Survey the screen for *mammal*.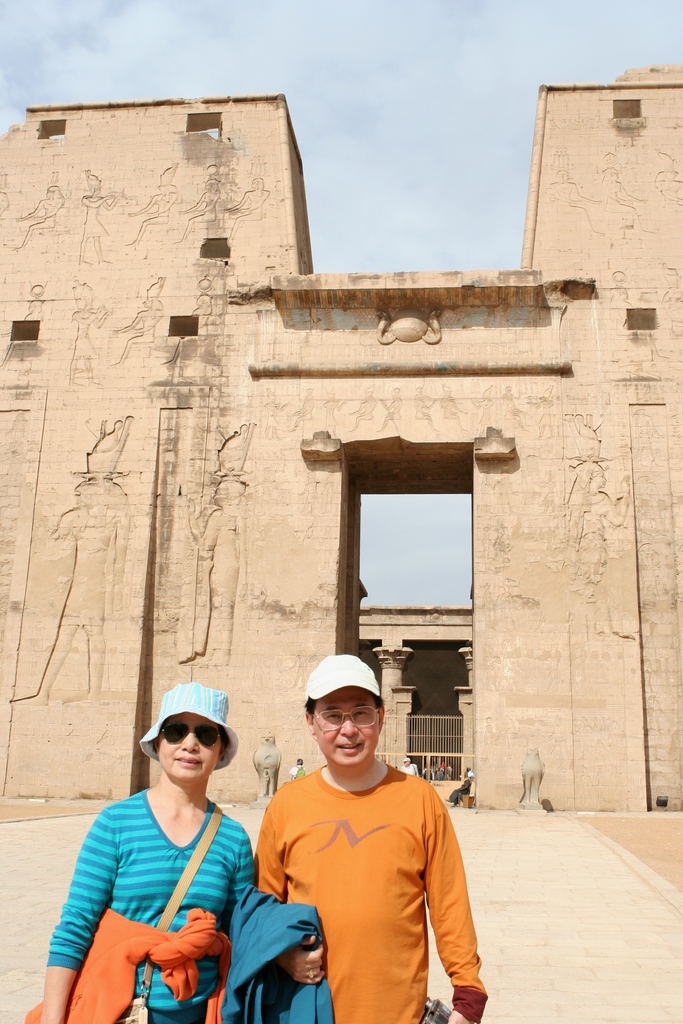
Survey found: crop(222, 175, 269, 247).
